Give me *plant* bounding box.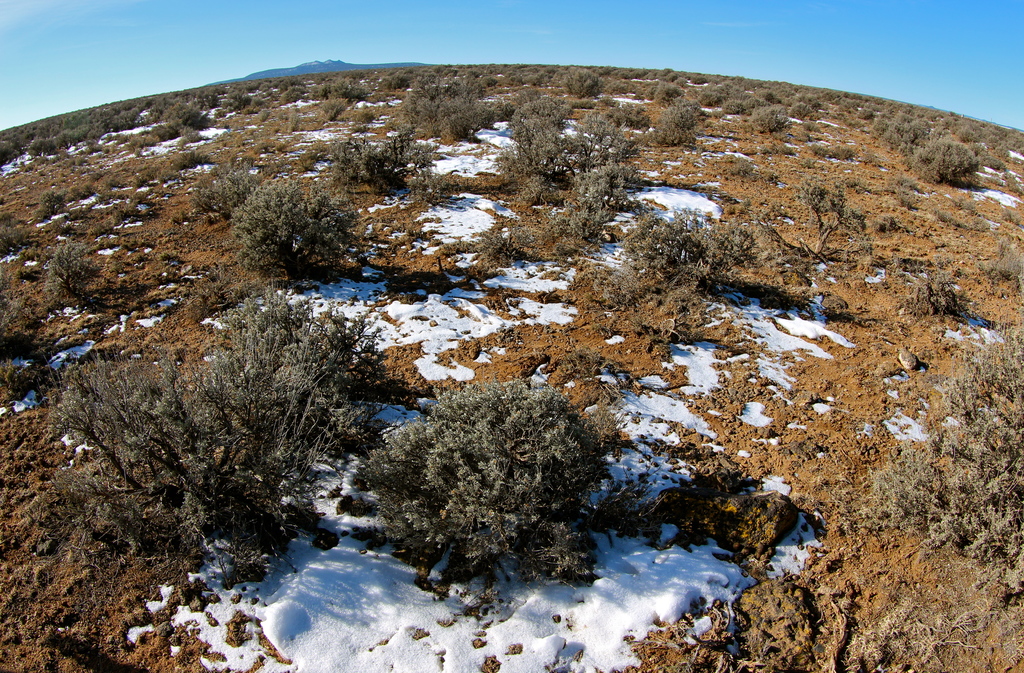
[328, 128, 438, 199].
